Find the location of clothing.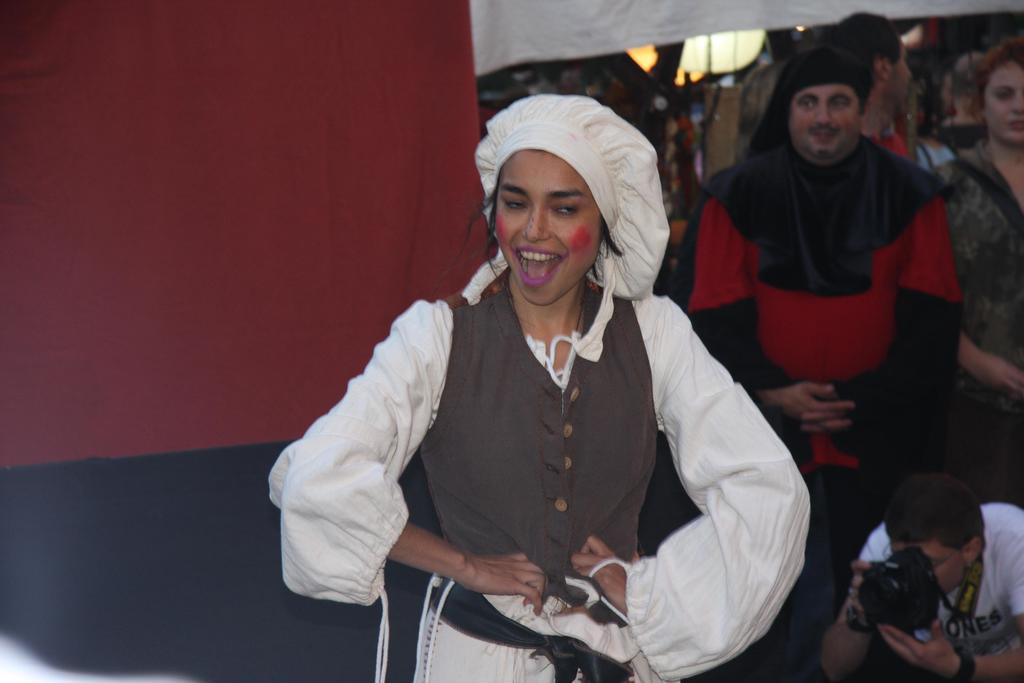
Location: x1=938, y1=142, x2=1023, y2=488.
